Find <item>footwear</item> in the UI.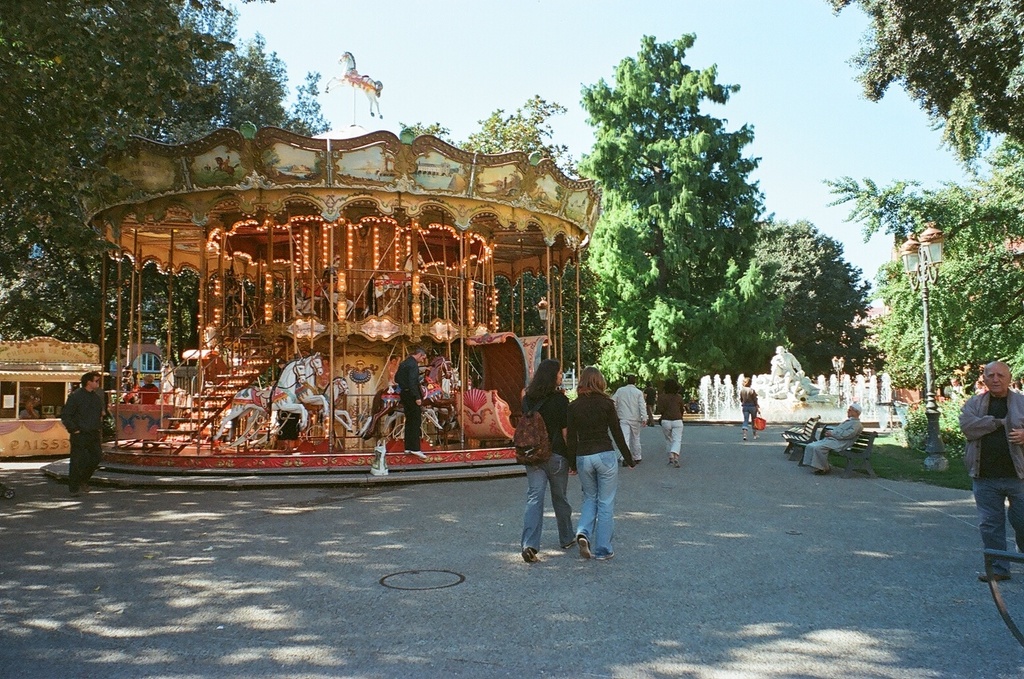
UI element at 575,534,591,562.
